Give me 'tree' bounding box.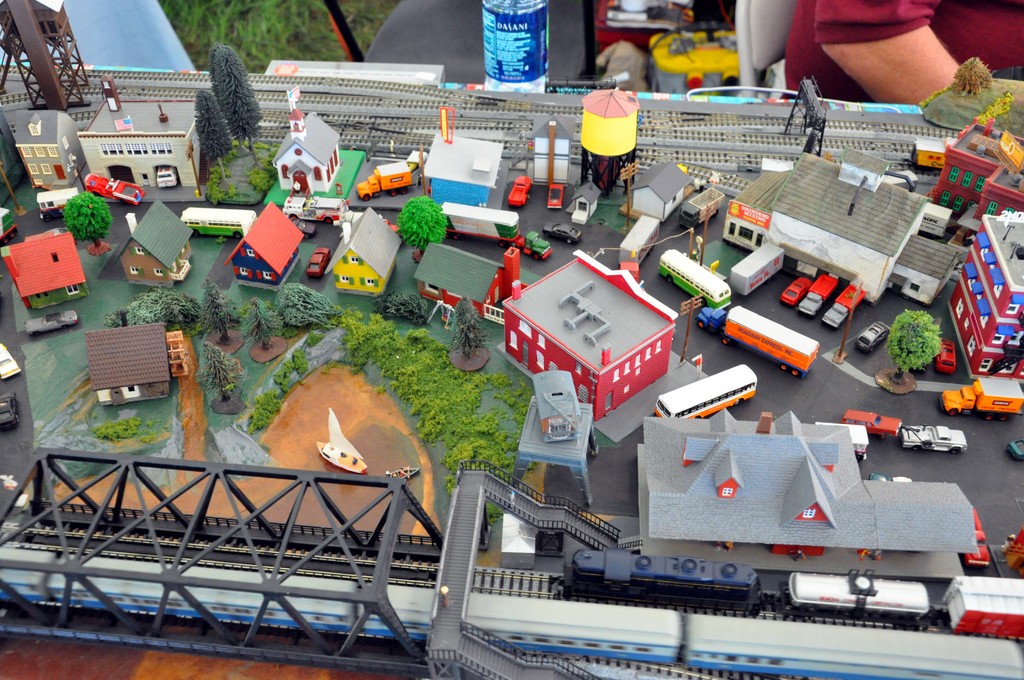
region(199, 281, 233, 343).
